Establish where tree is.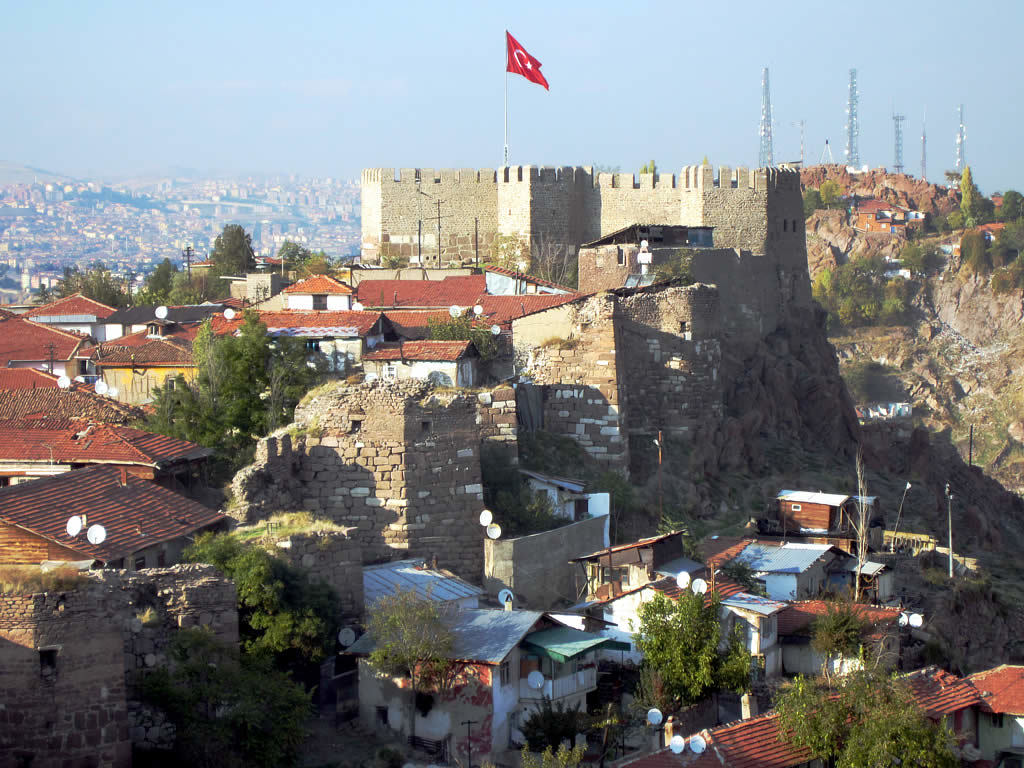
Established at 42:257:128:326.
